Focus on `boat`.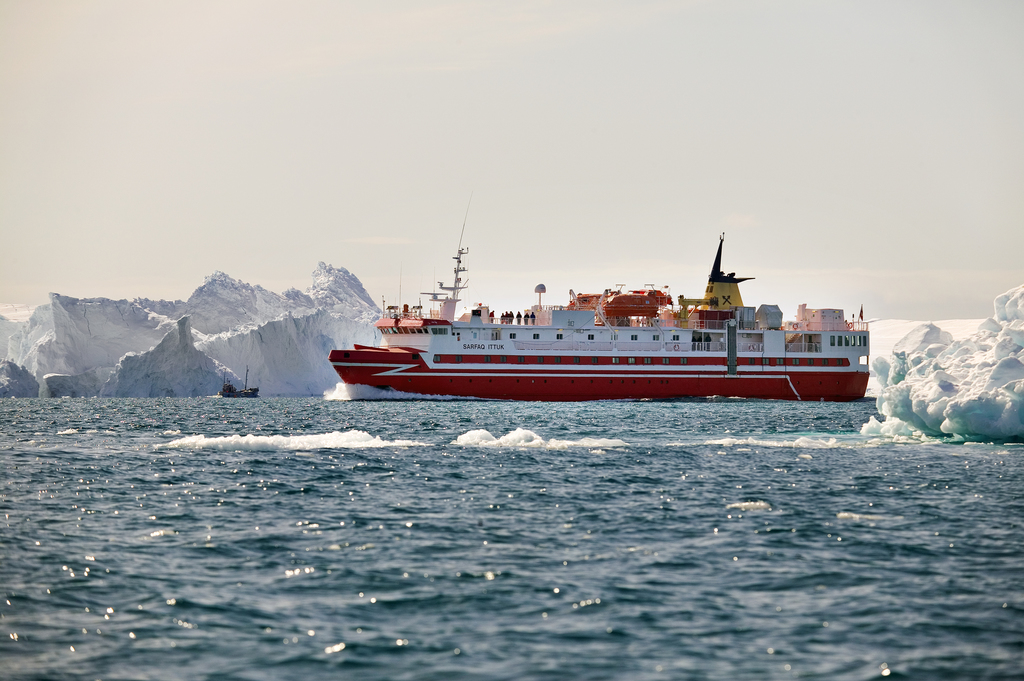
Focused at [337,218,923,409].
